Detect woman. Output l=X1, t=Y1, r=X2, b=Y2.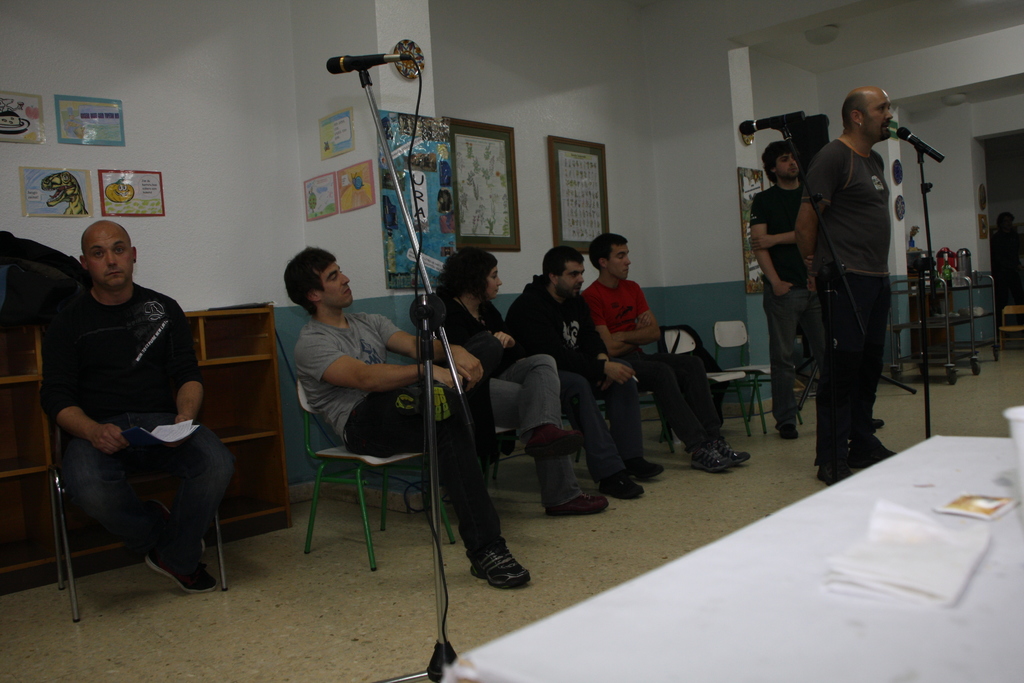
l=422, t=240, r=607, b=516.
